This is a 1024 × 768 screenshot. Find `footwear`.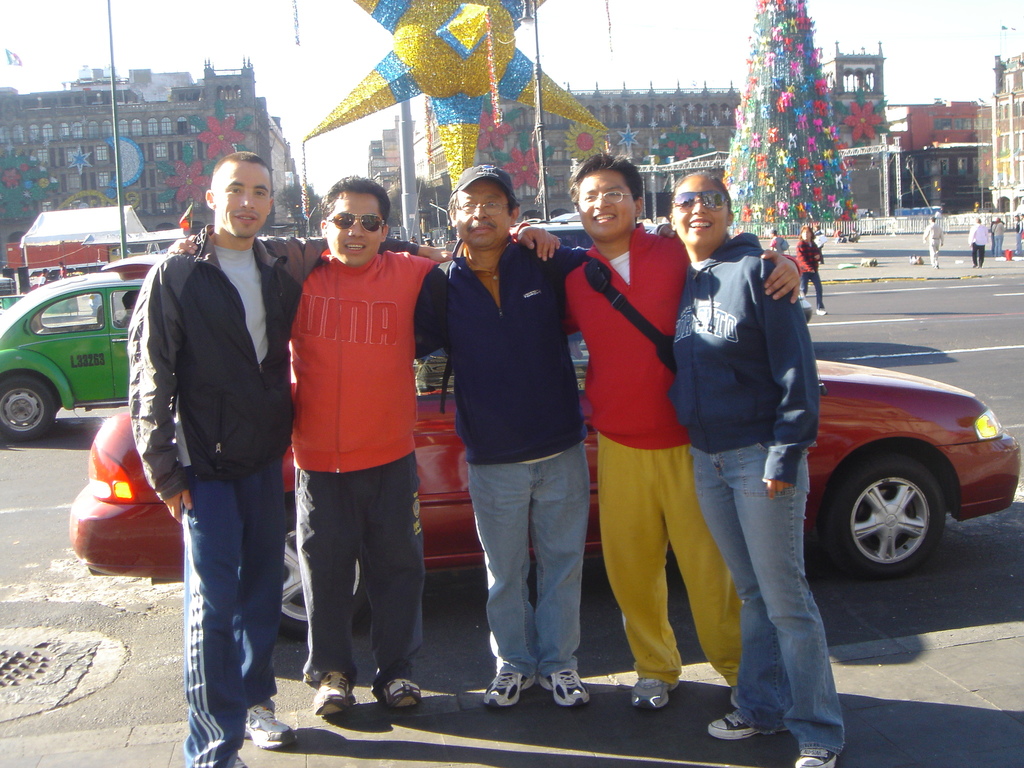
Bounding box: left=242, top=705, right=297, bottom=751.
